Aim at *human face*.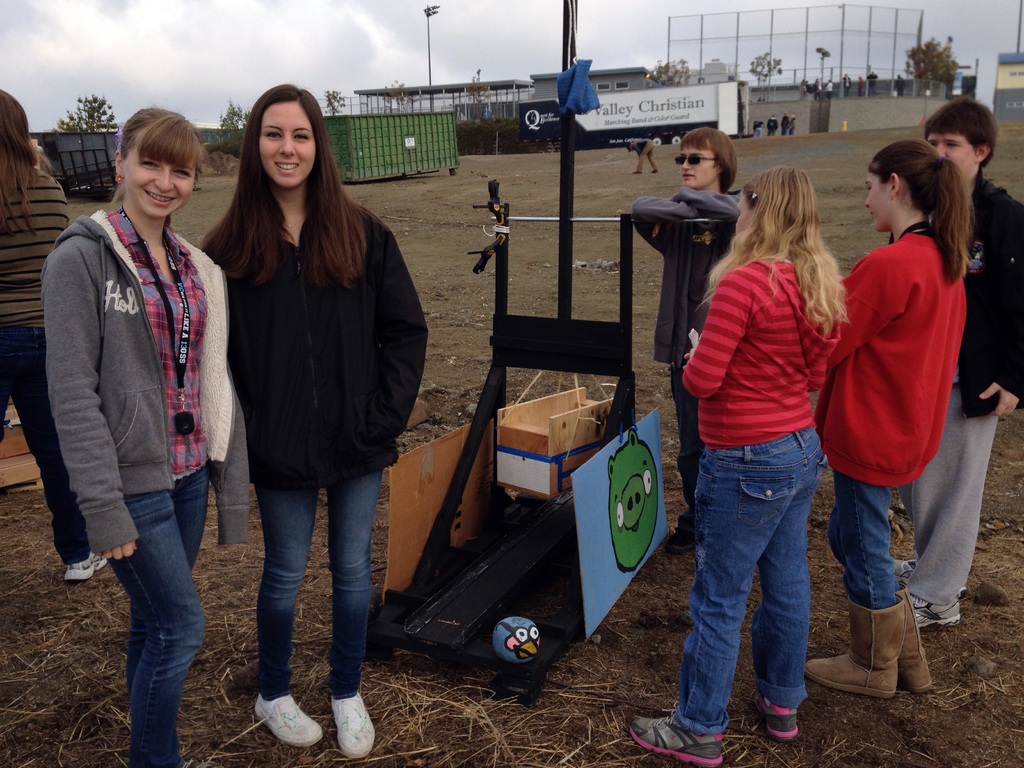
Aimed at BBox(732, 188, 758, 238).
